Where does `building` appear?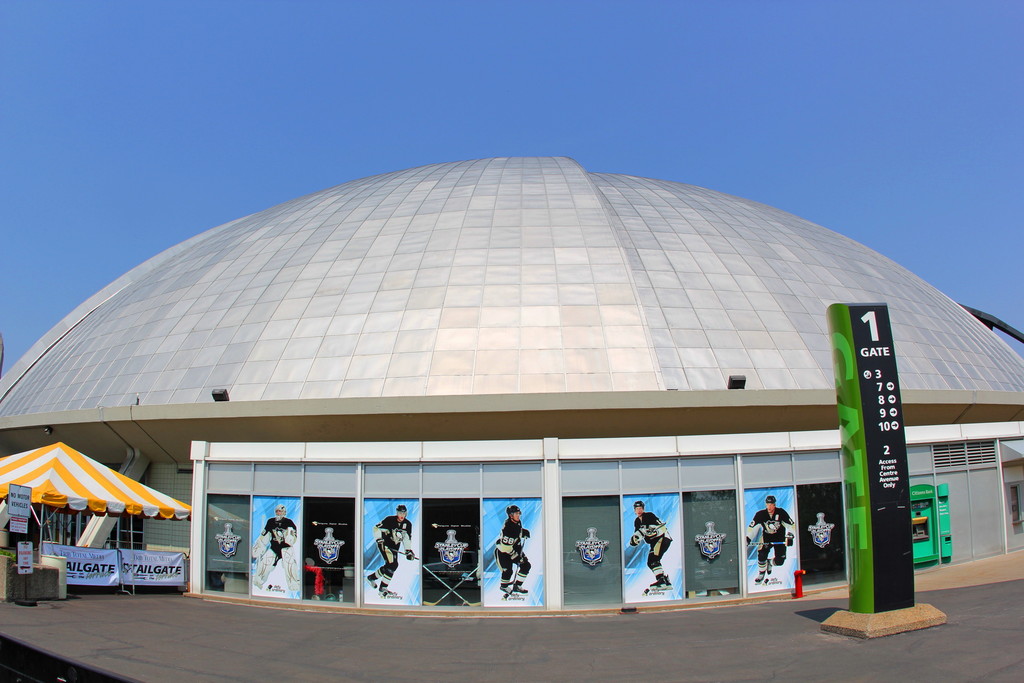
Appears at box=[0, 158, 1023, 624].
